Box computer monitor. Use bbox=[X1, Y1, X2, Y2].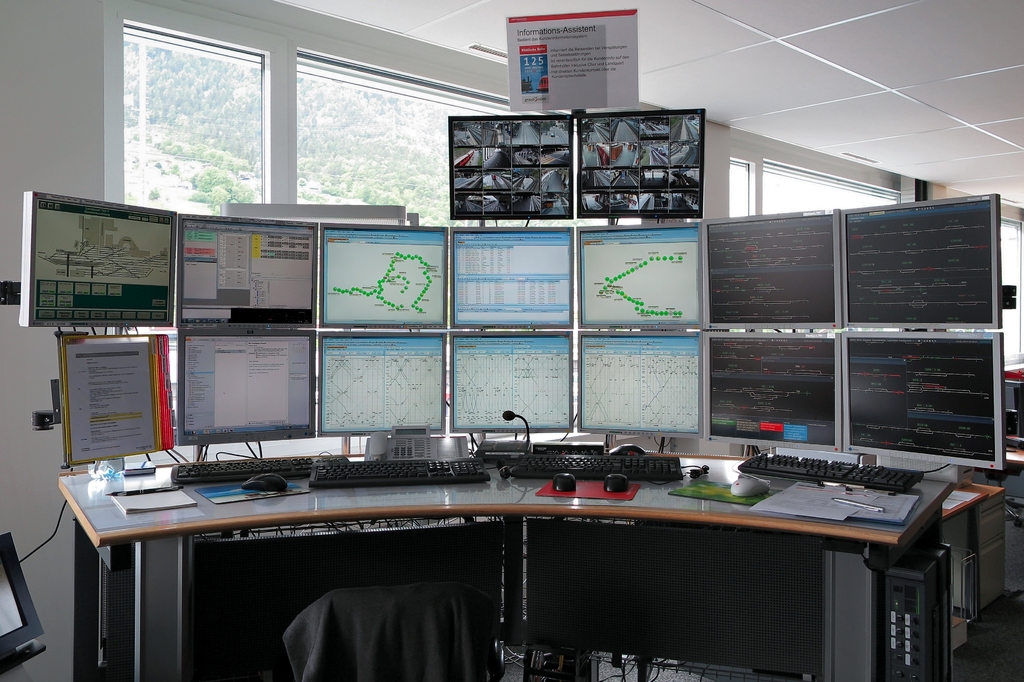
bbox=[579, 225, 702, 333].
